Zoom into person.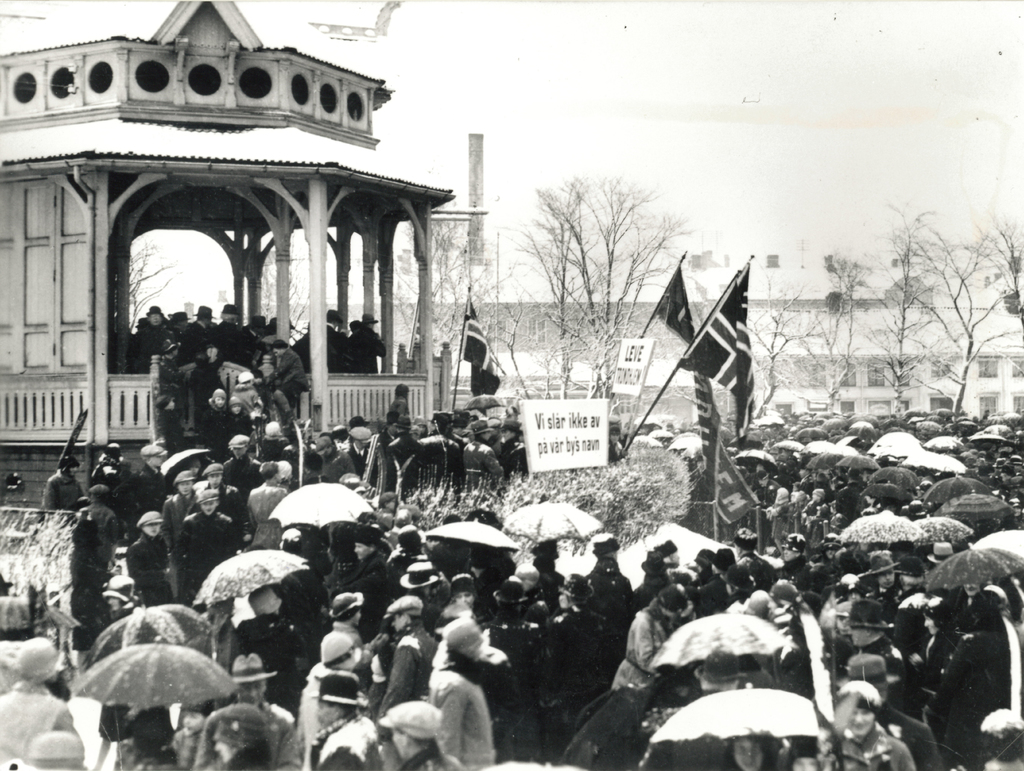
Zoom target: bbox(208, 642, 300, 770).
